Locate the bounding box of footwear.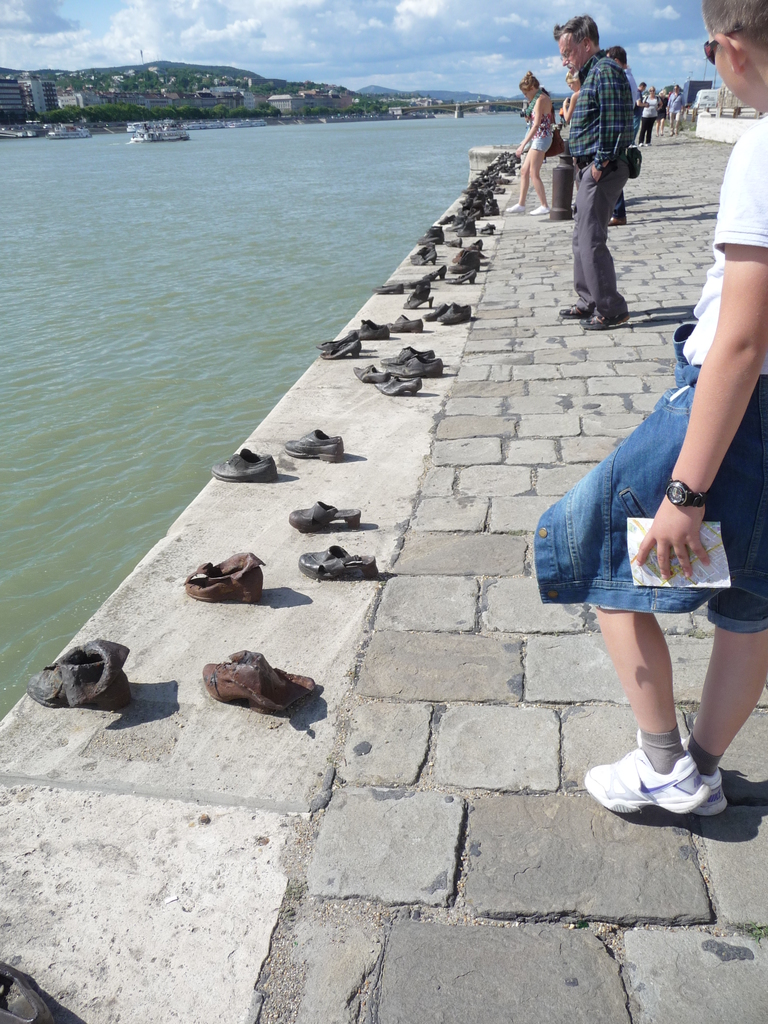
Bounding box: {"x1": 202, "y1": 652, "x2": 312, "y2": 707}.
